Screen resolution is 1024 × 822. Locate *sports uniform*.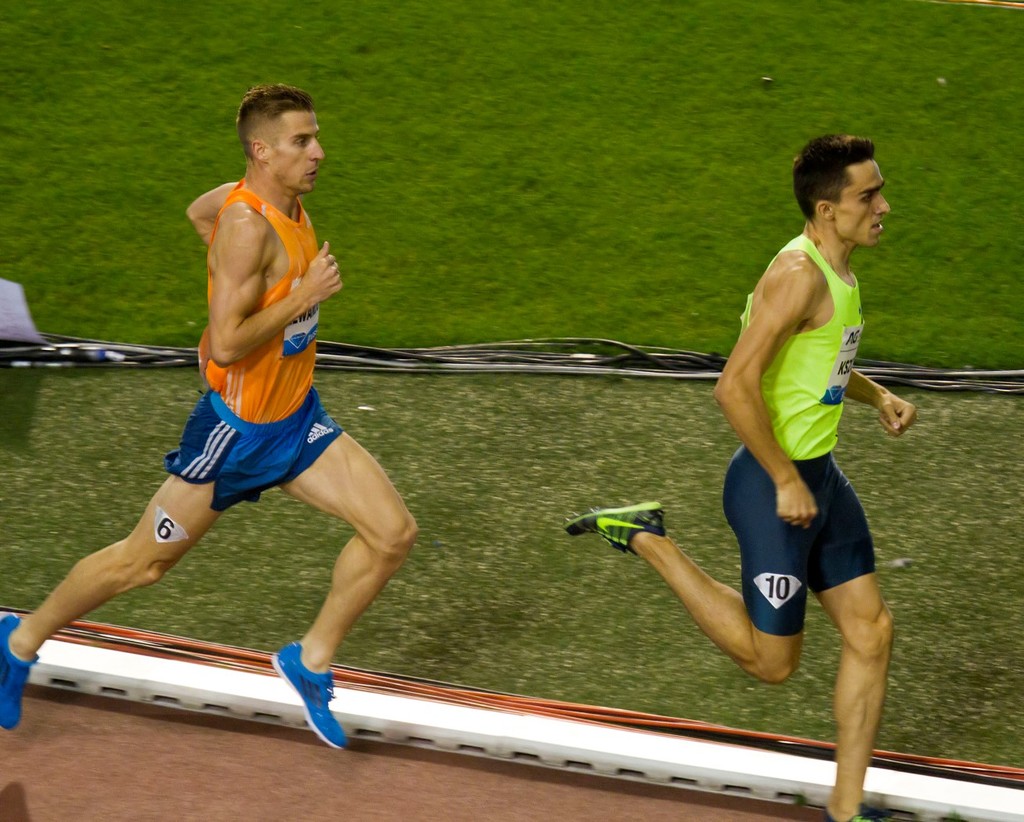
715, 226, 882, 637.
